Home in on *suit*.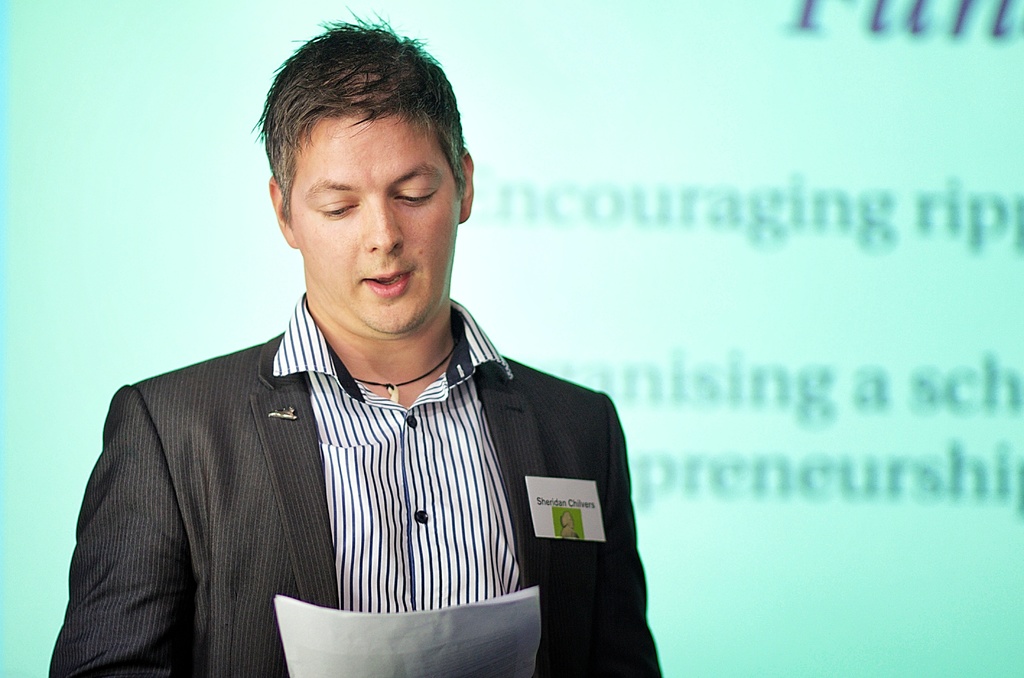
Homed in at box(44, 332, 667, 677).
